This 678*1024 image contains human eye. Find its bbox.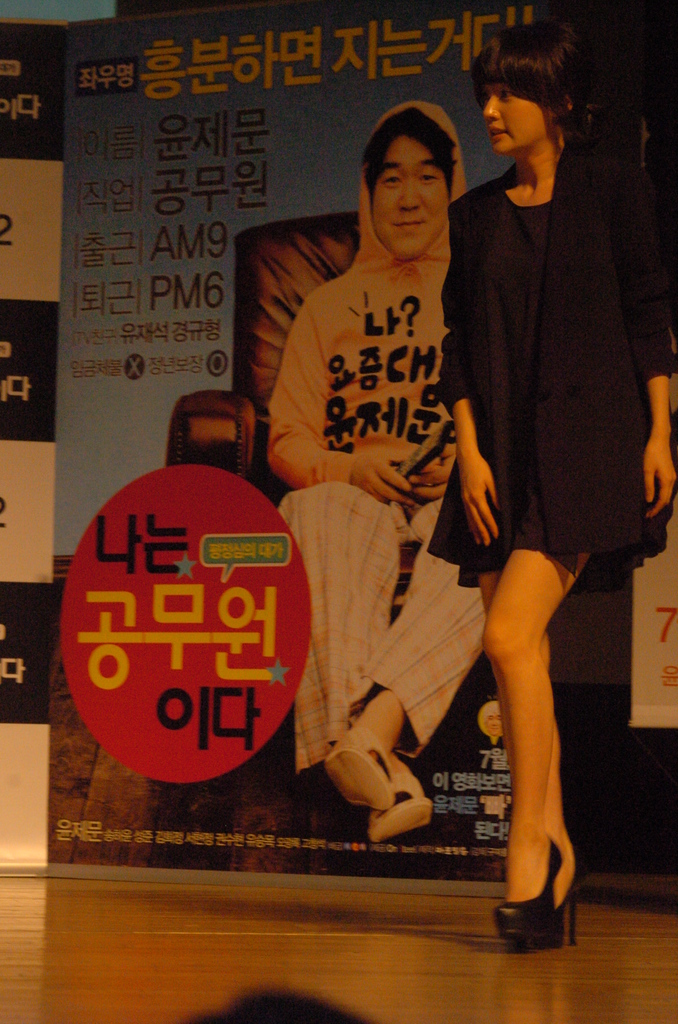
crop(414, 166, 440, 186).
